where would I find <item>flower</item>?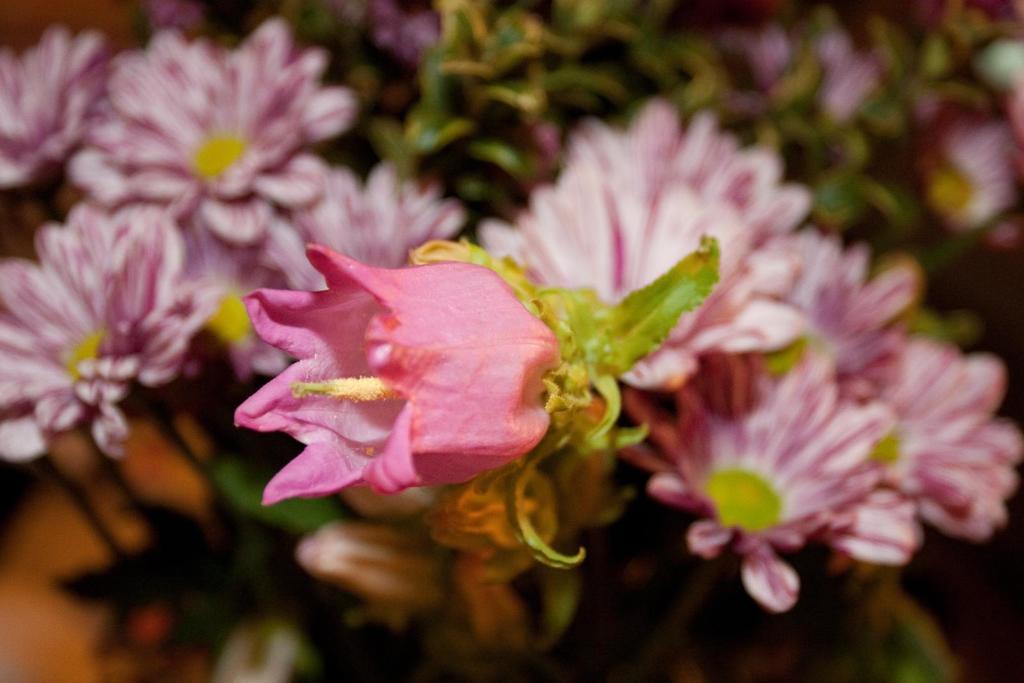
At rect(479, 92, 806, 389).
